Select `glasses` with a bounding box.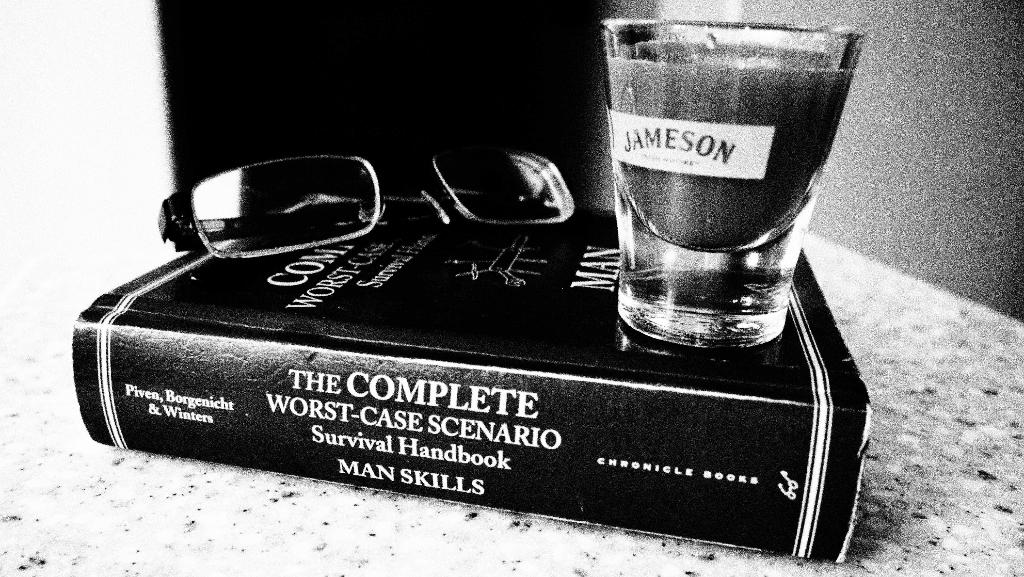
157,152,575,259.
